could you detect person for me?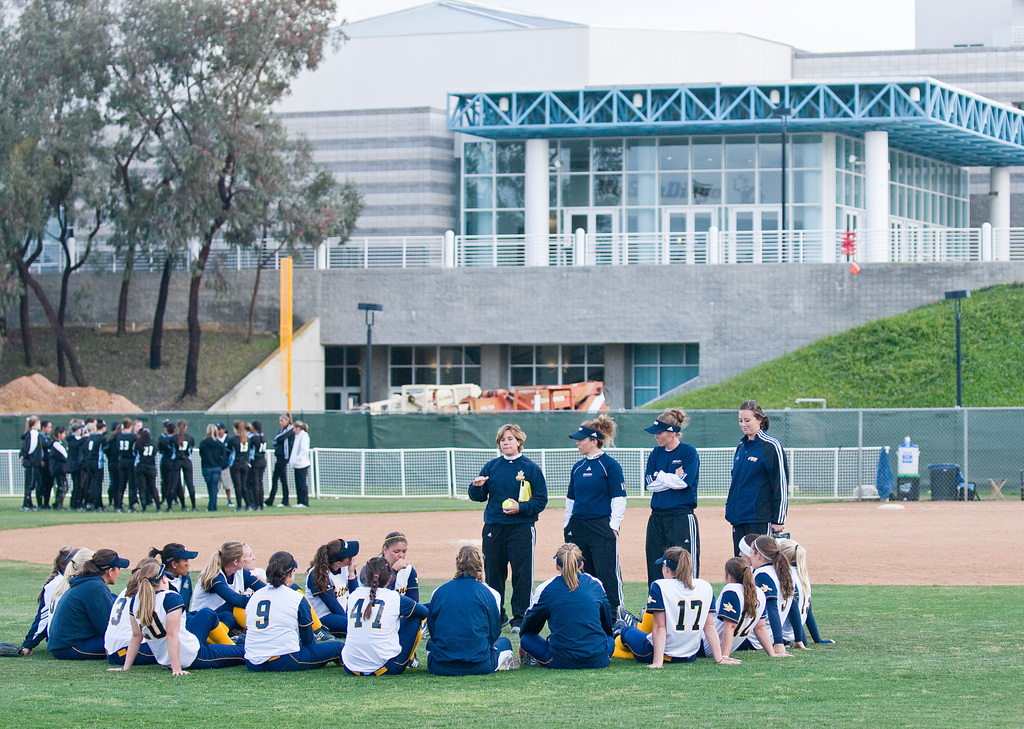
Detection result: [187, 541, 253, 614].
